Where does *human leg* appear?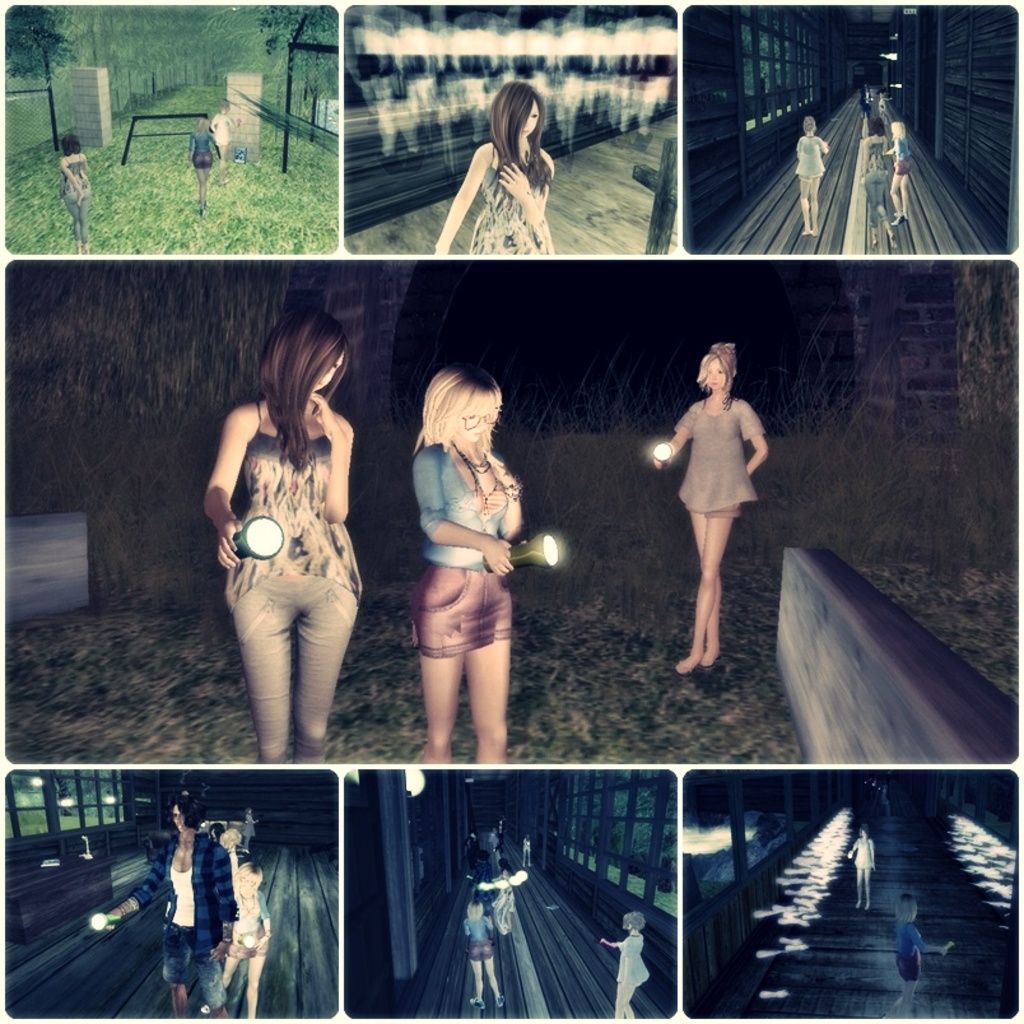
Appears at BBox(690, 506, 720, 664).
